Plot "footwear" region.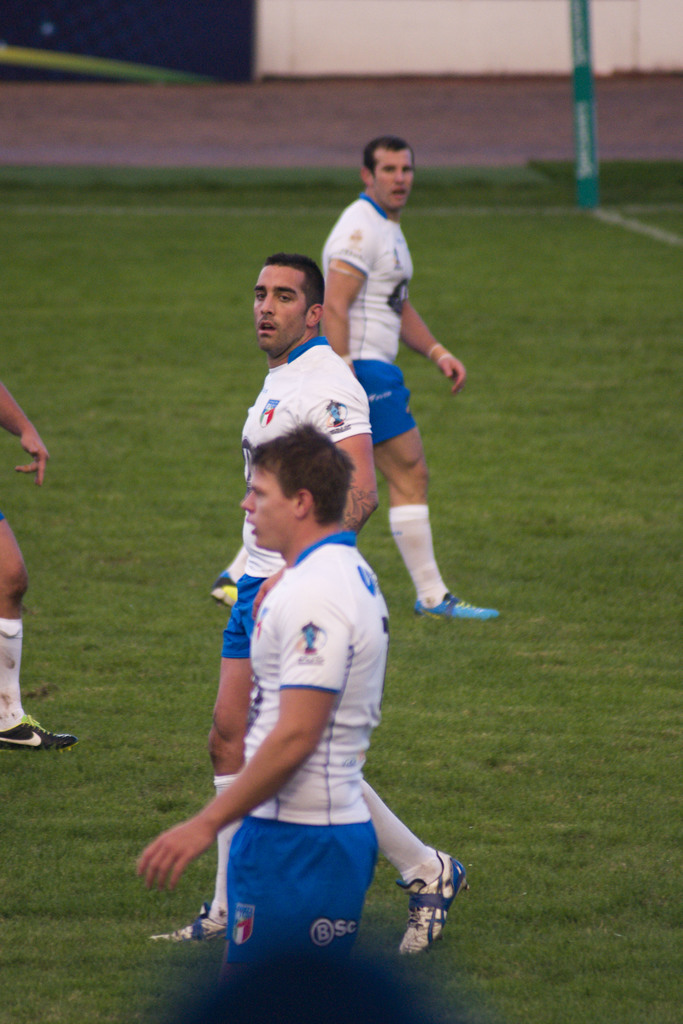
Plotted at {"left": 397, "top": 840, "right": 478, "bottom": 963}.
